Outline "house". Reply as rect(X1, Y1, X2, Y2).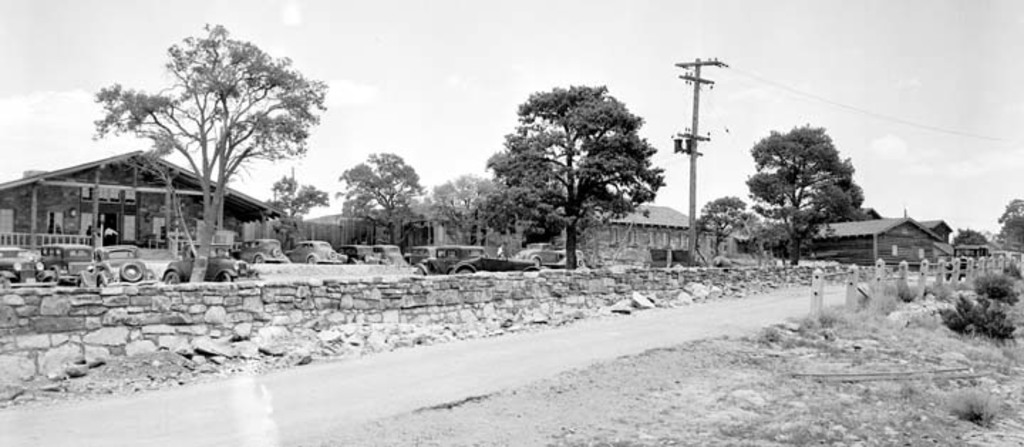
rect(740, 209, 959, 285).
